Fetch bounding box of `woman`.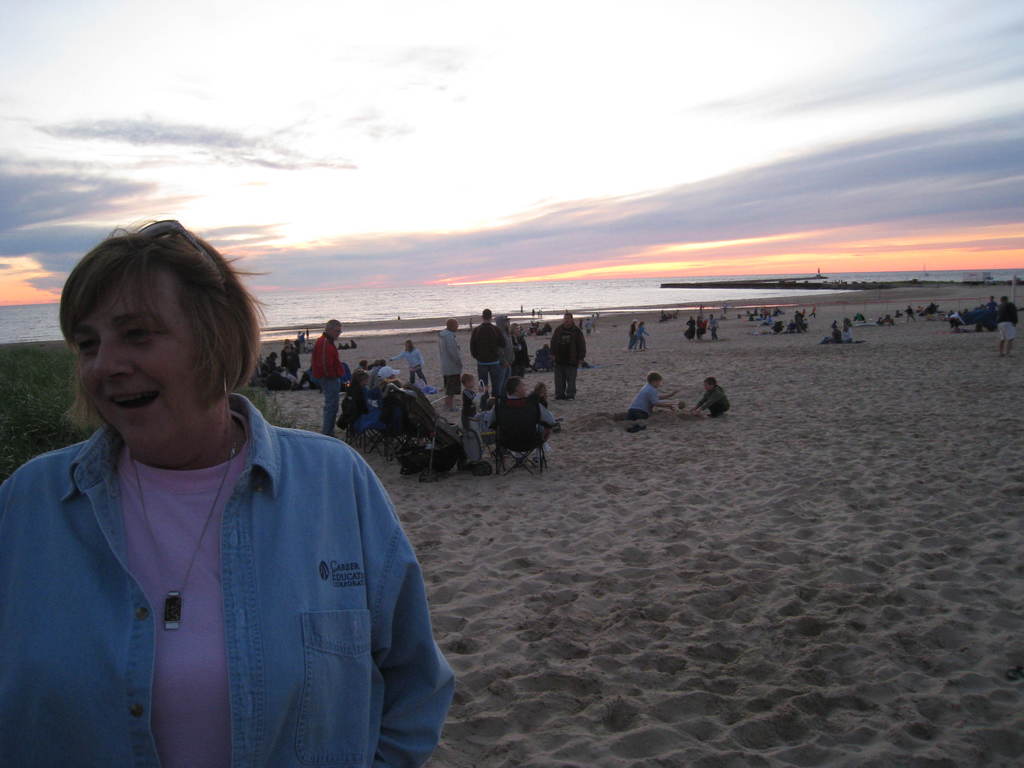
Bbox: bbox=[390, 339, 429, 387].
